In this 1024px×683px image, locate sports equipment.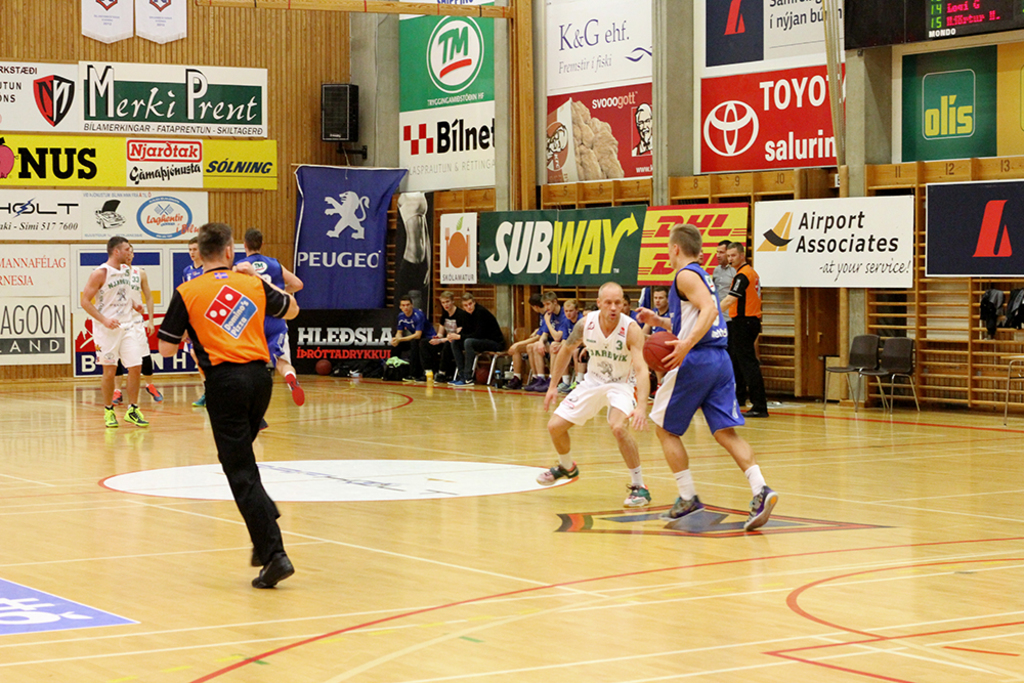
Bounding box: (102,404,121,429).
